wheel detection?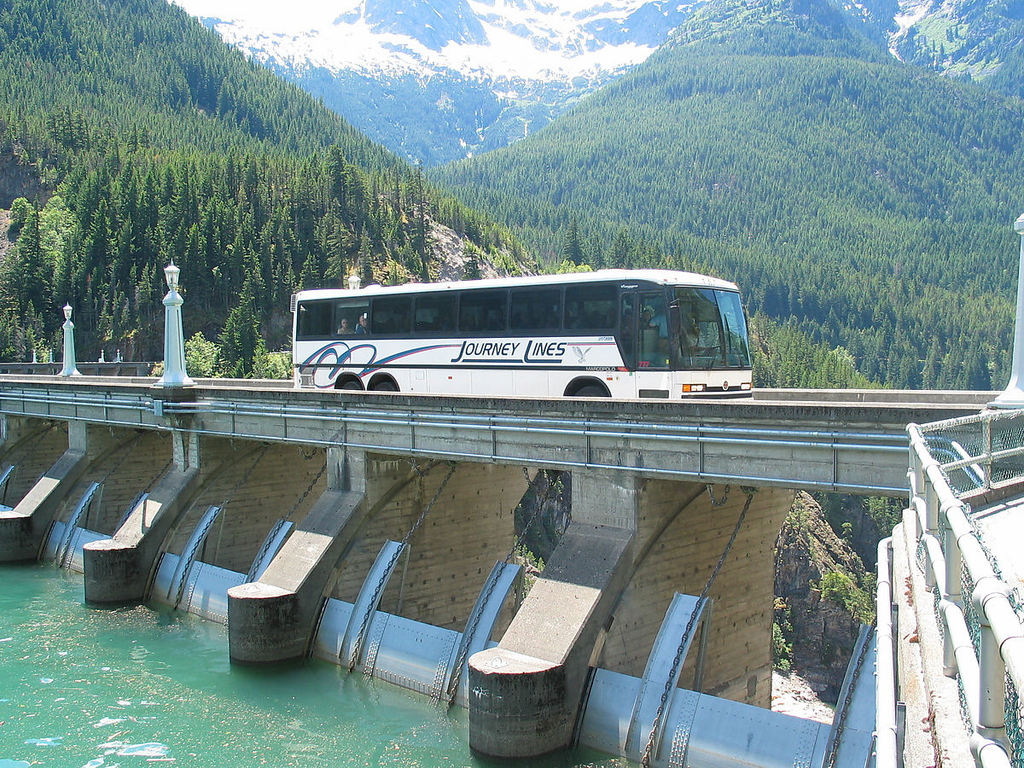
574:387:608:397
